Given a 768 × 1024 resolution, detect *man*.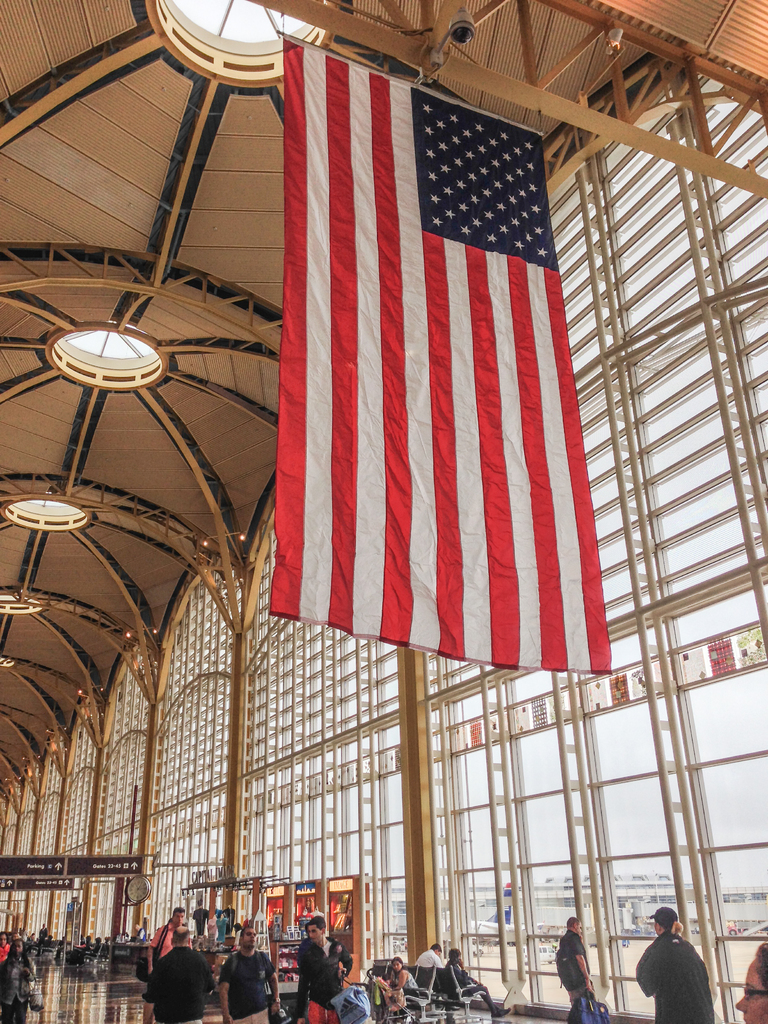
[x1=296, y1=915, x2=356, y2=1023].
